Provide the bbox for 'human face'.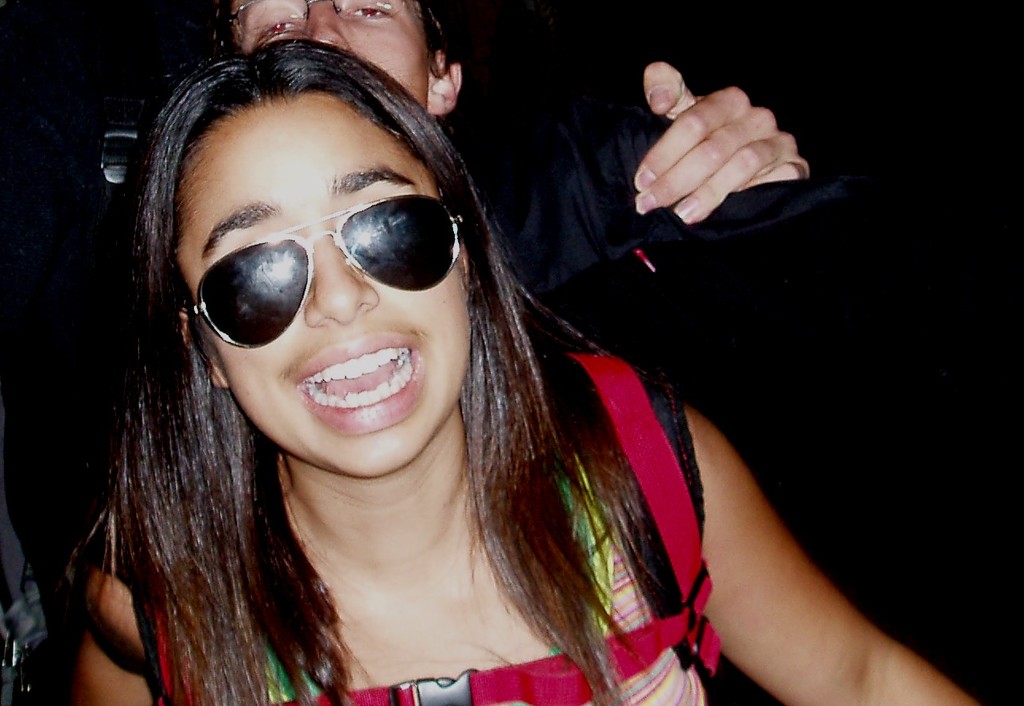
(227,0,432,108).
